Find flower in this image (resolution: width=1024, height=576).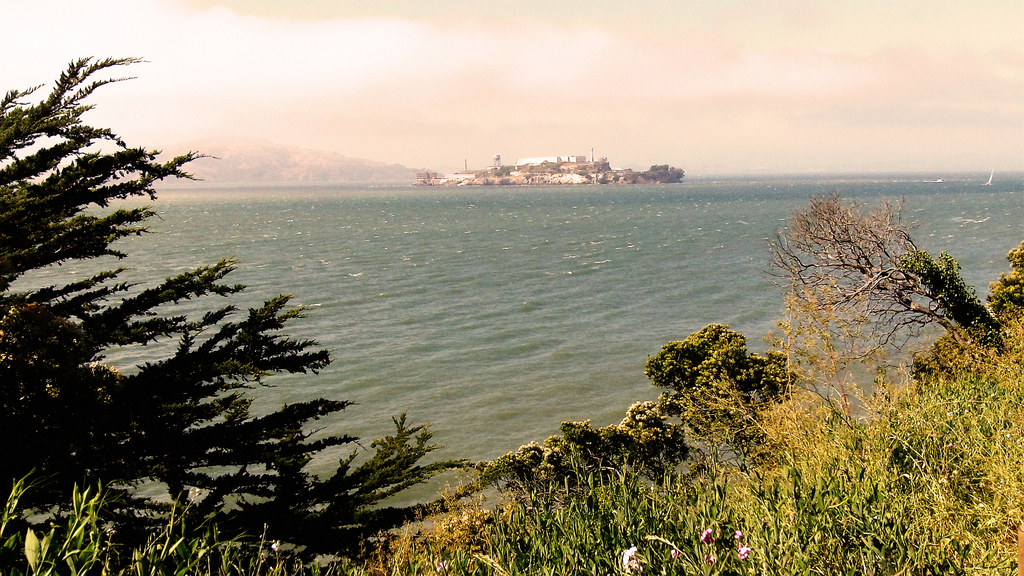
(737, 540, 753, 562).
